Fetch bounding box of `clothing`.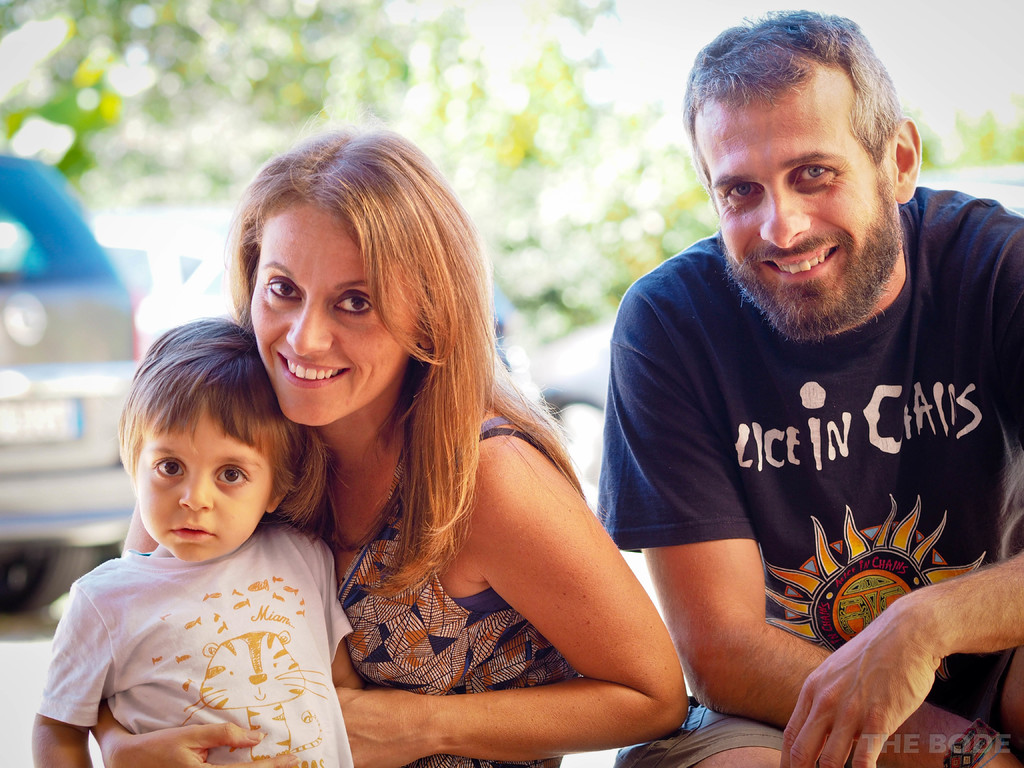
Bbox: (x1=329, y1=412, x2=580, y2=767).
